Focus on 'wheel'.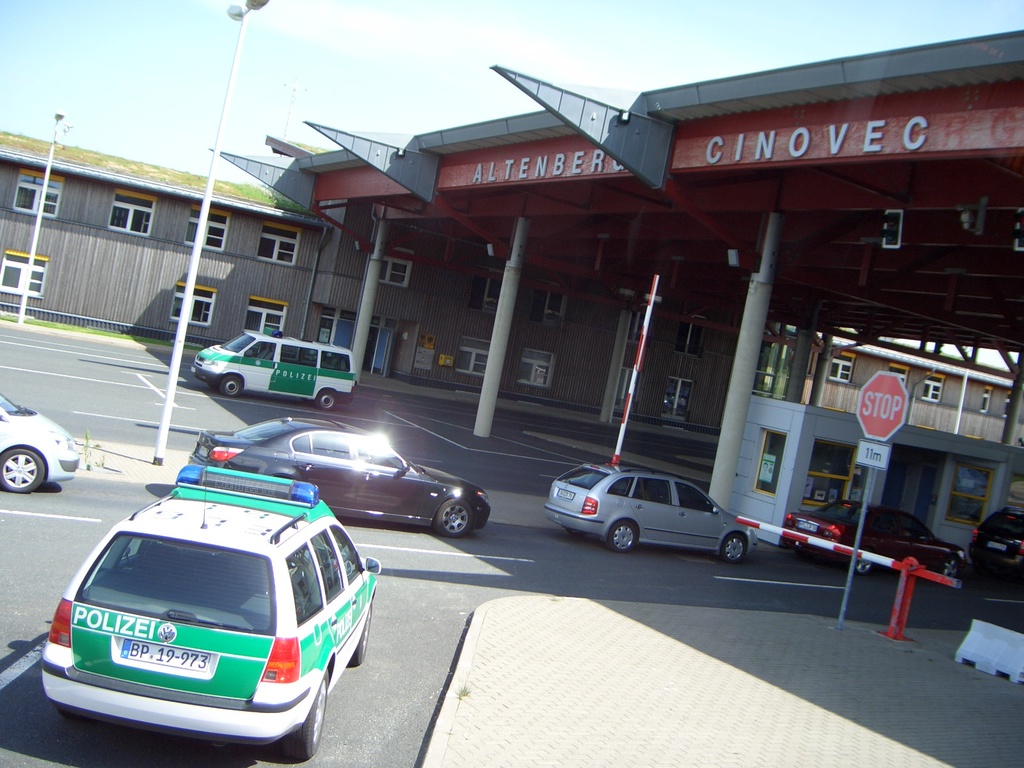
Focused at x1=609 y1=520 x2=641 y2=558.
